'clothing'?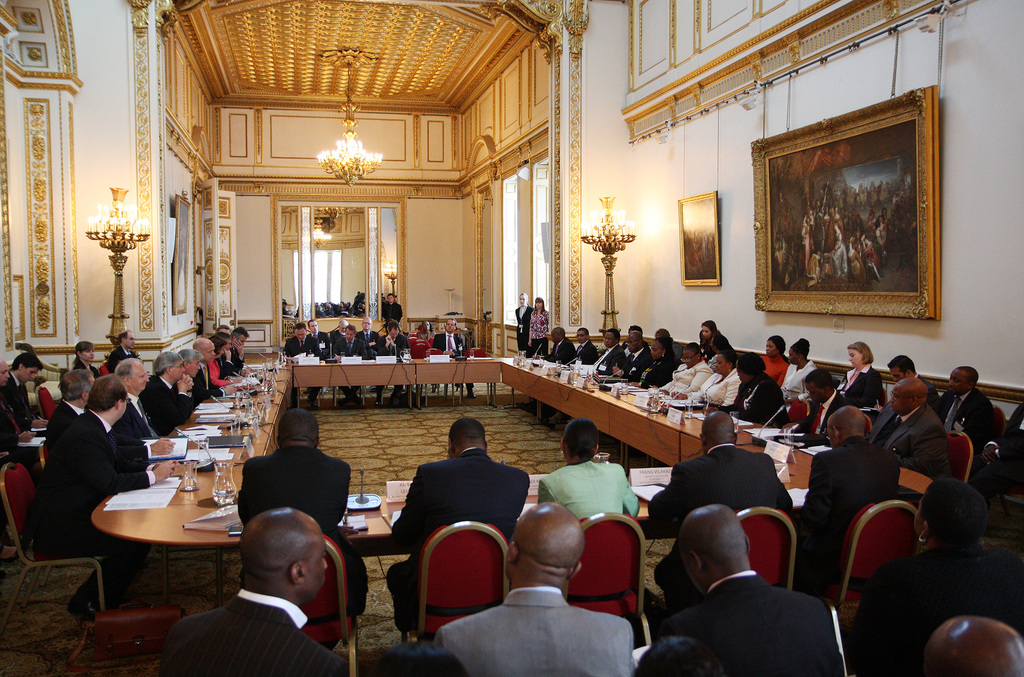
left=136, top=374, right=187, bottom=426
